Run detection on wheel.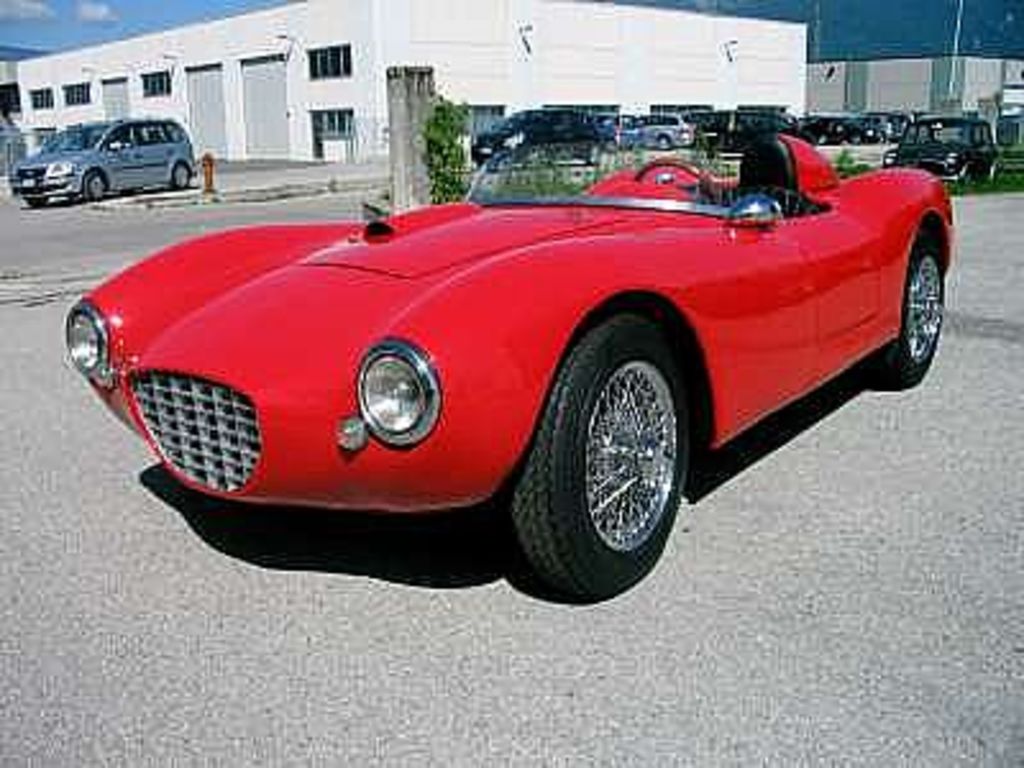
Result: <box>635,161,722,215</box>.
